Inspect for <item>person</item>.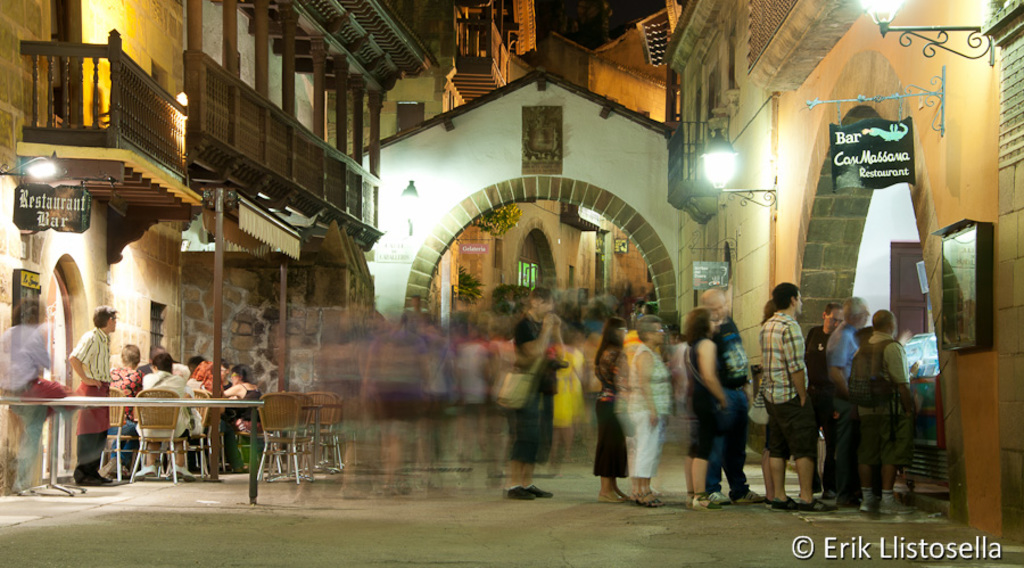
Inspection: detection(594, 312, 625, 494).
